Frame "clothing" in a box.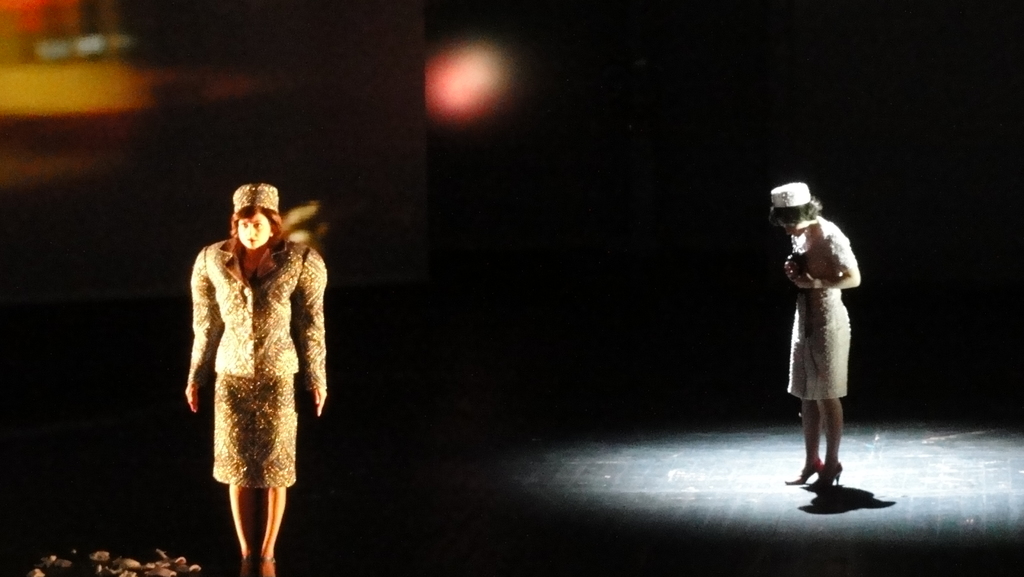
region(782, 220, 849, 401).
